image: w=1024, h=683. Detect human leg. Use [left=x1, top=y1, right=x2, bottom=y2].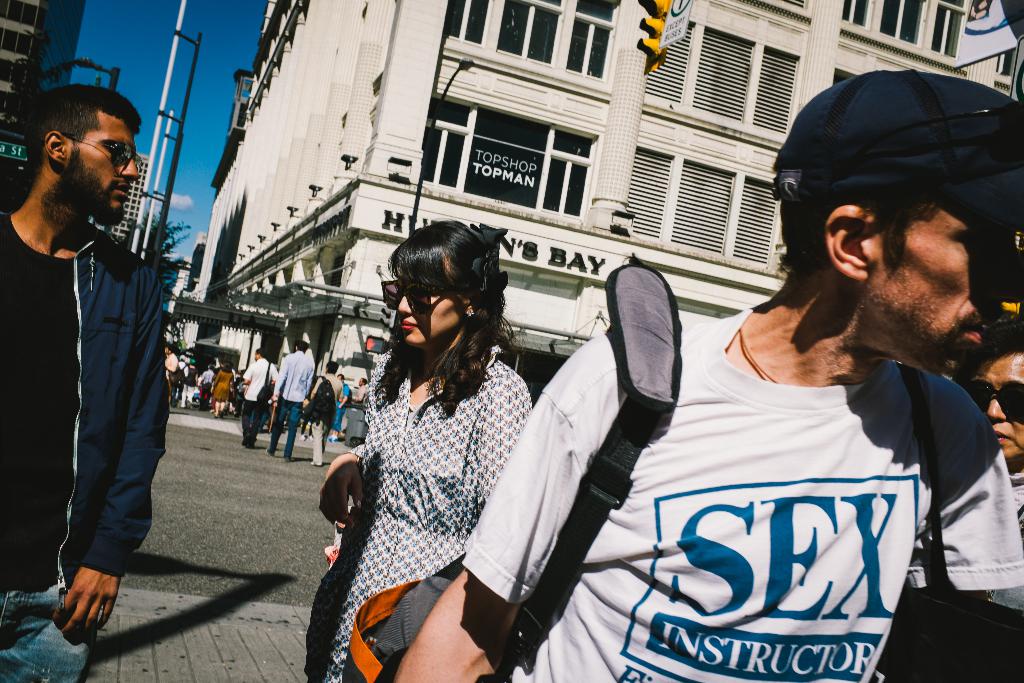
[left=285, top=395, right=300, bottom=459].
